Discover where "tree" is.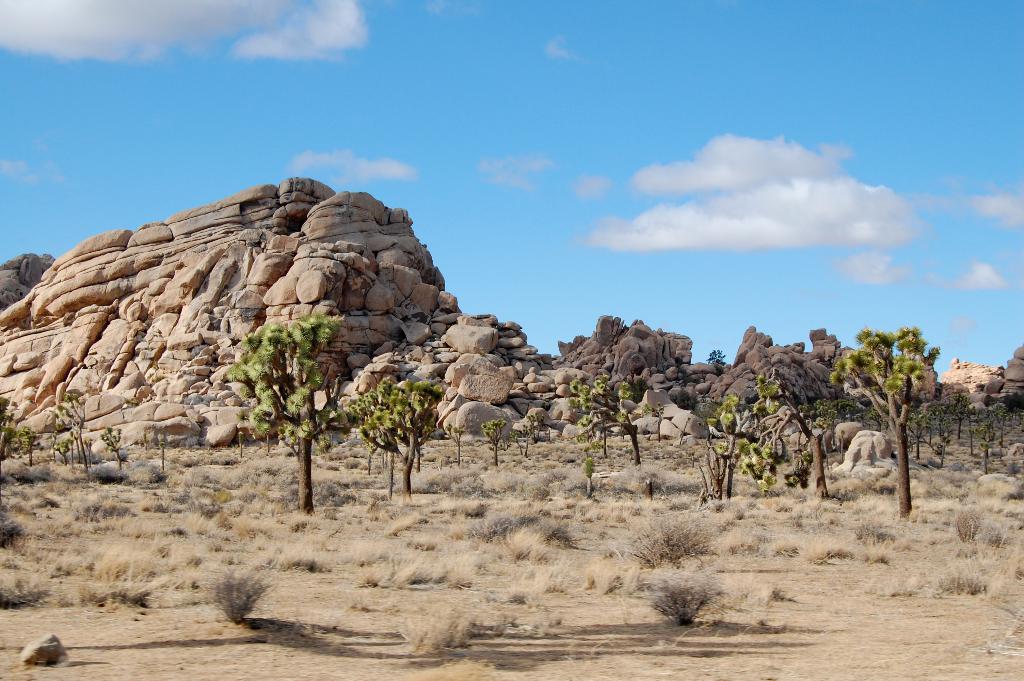
Discovered at Rect(579, 379, 639, 464).
